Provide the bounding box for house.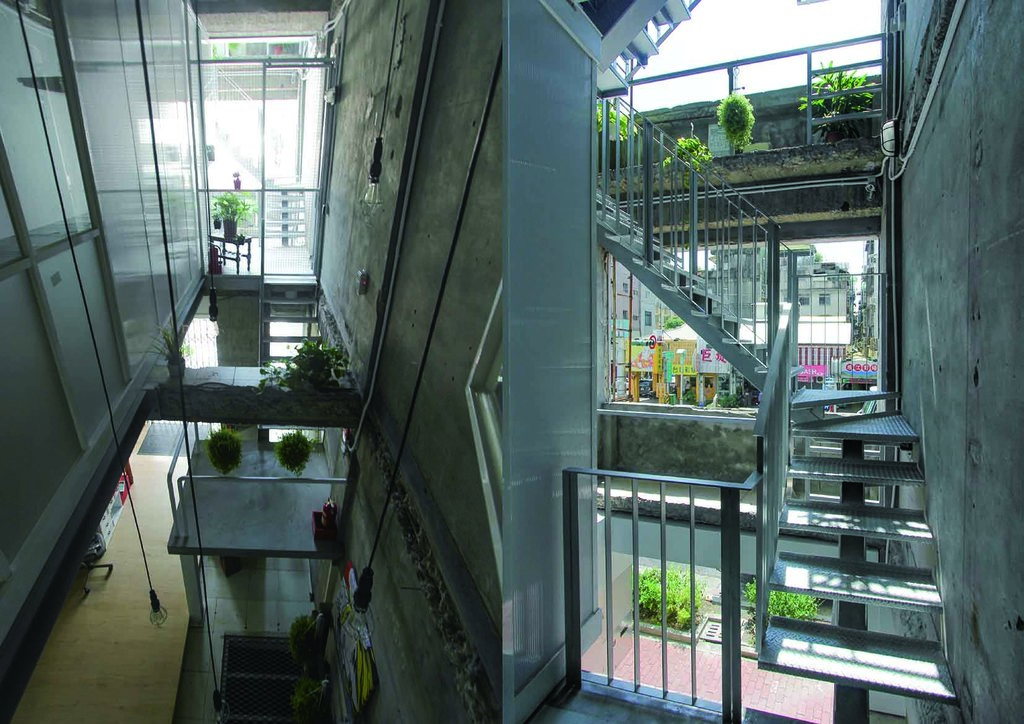
l=506, t=0, r=1023, b=723.
